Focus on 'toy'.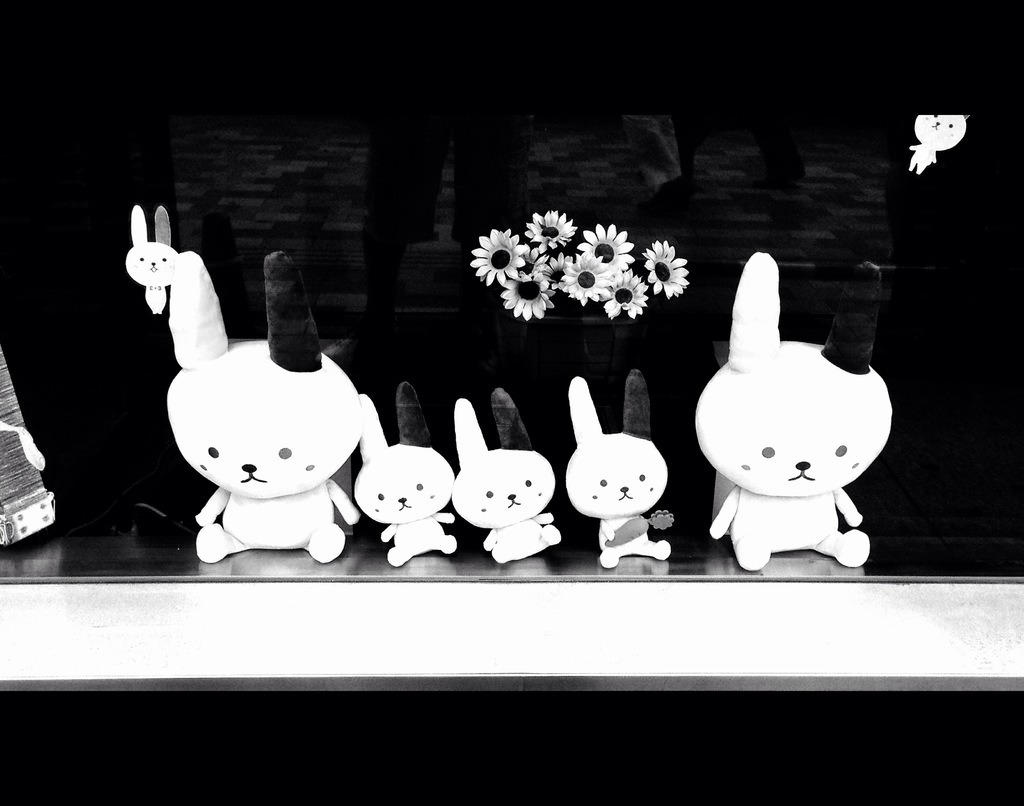
Focused at bbox=(358, 380, 460, 569).
